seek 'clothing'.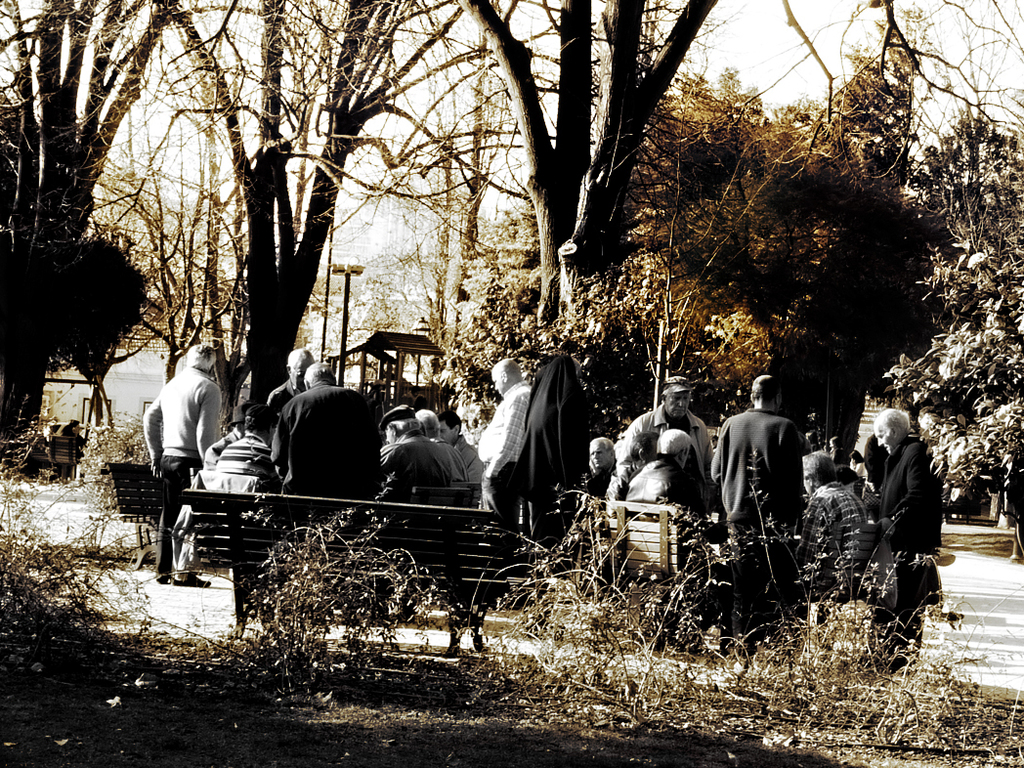
select_region(585, 462, 612, 497).
